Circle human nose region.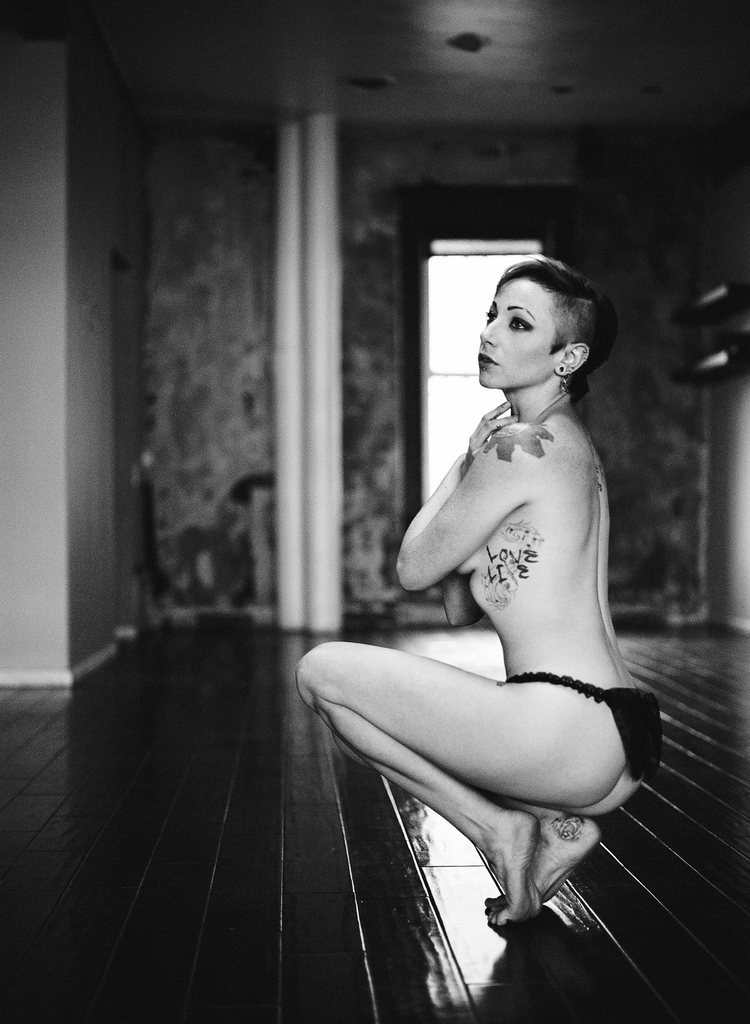
Region: select_region(481, 314, 504, 349).
